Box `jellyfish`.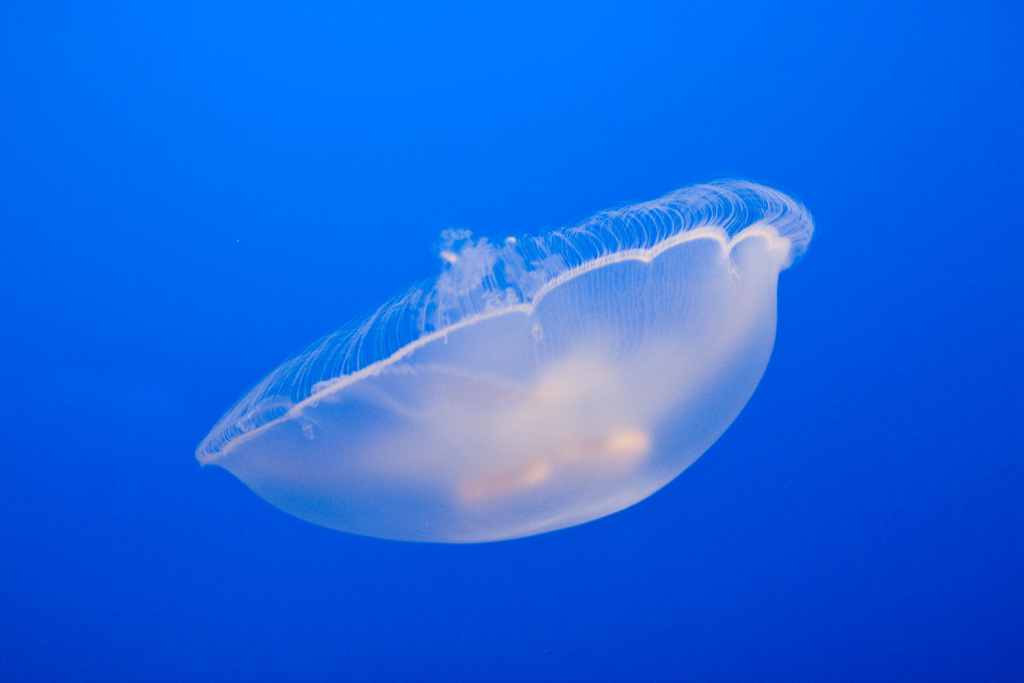
193:179:839:547.
